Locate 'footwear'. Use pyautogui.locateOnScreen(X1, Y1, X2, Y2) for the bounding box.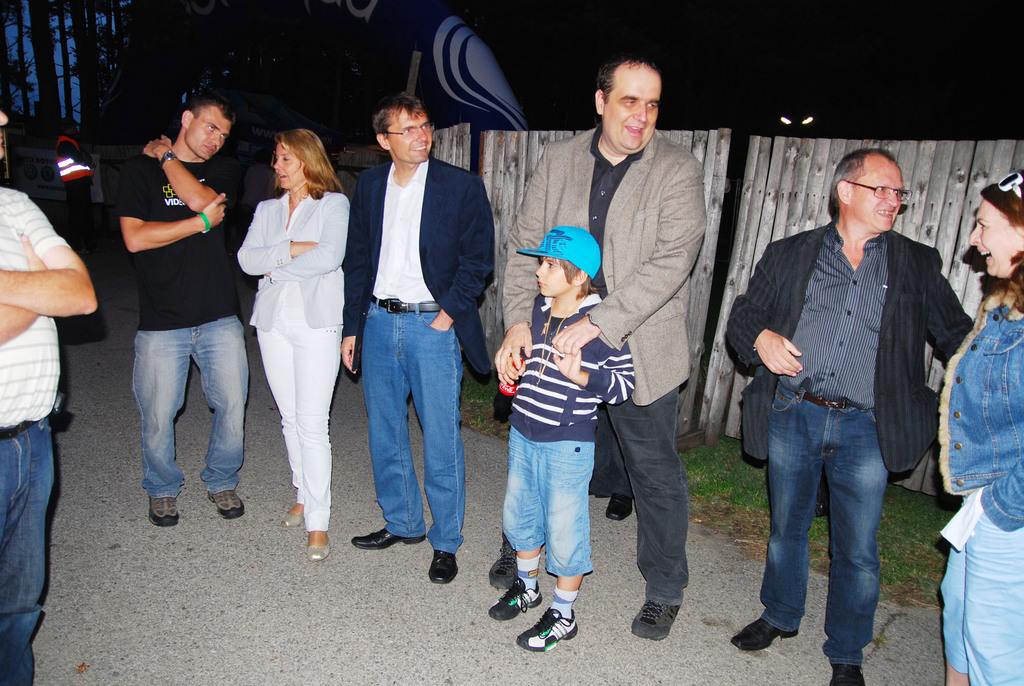
pyautogui.locateOnScreen(632, 607, 682, 641).
